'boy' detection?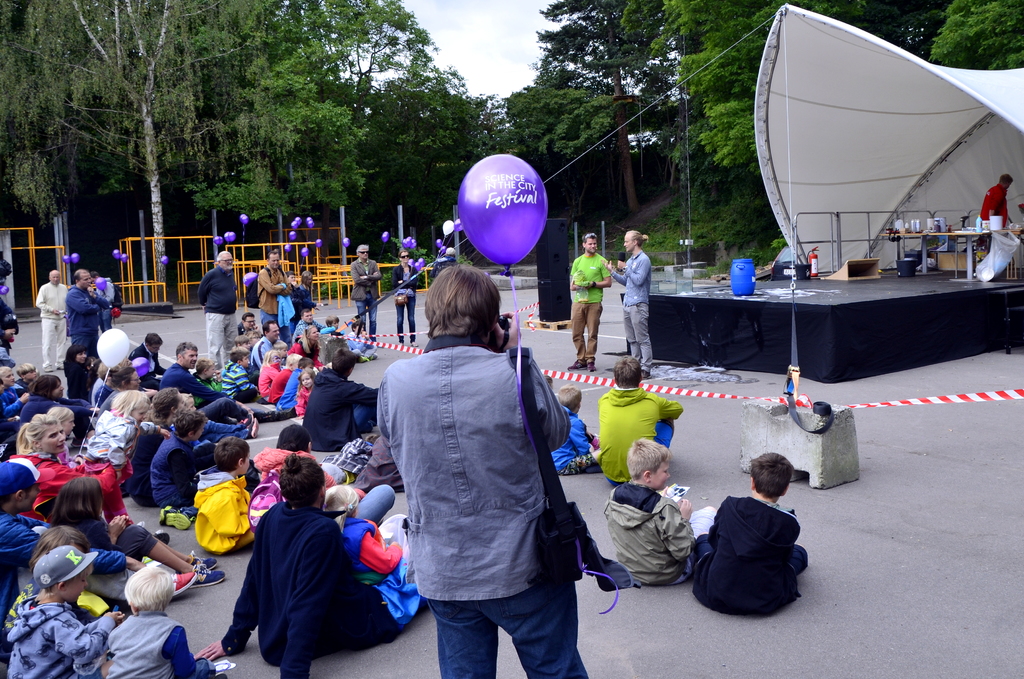
347 317 377 363
